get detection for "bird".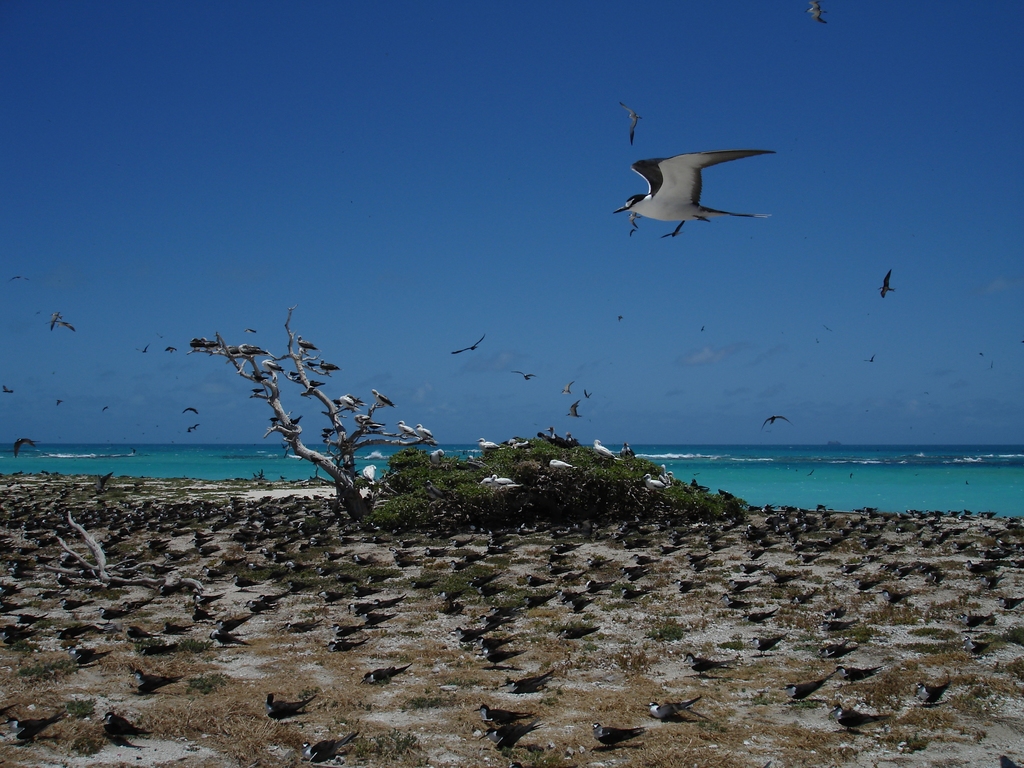
Detection: [left=1005, top=516, right=1017, bottom=522].
